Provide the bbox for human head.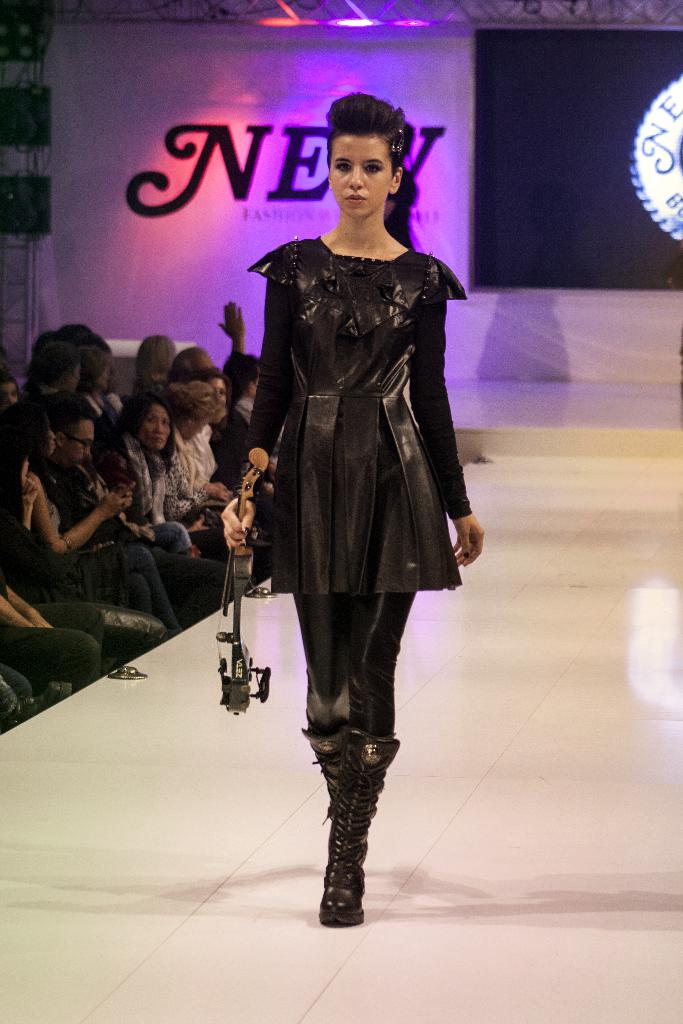
region(227, 351, 260, 402).
